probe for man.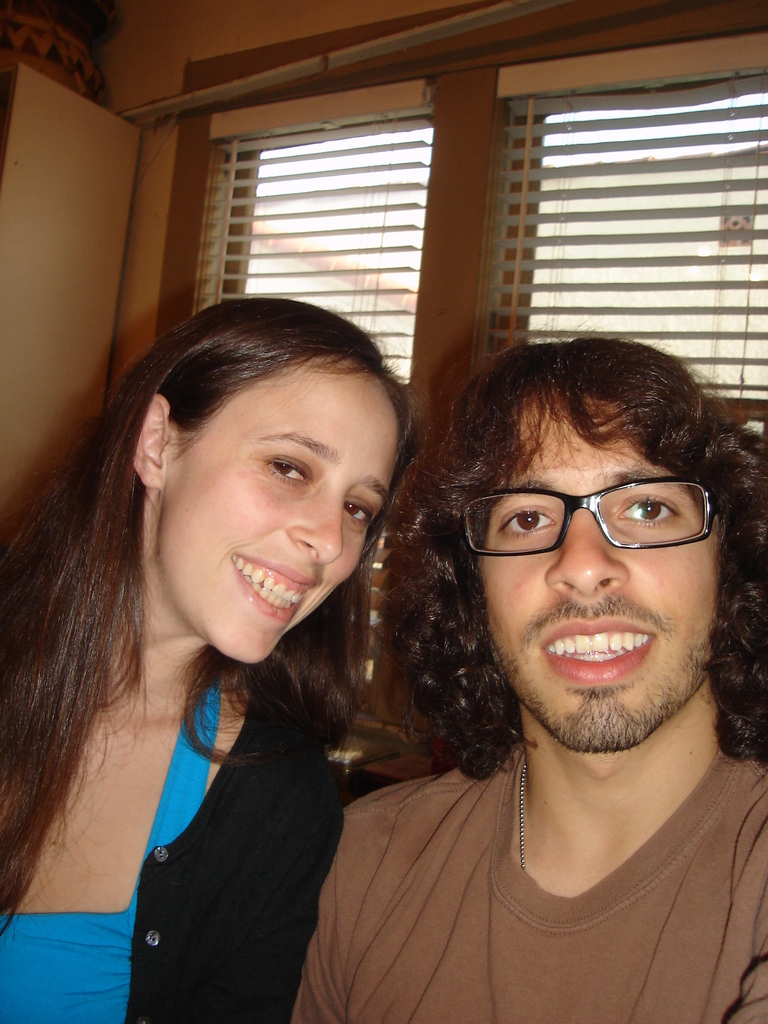
Probe result: left=294, top=321, right=767, bottom=1023.
